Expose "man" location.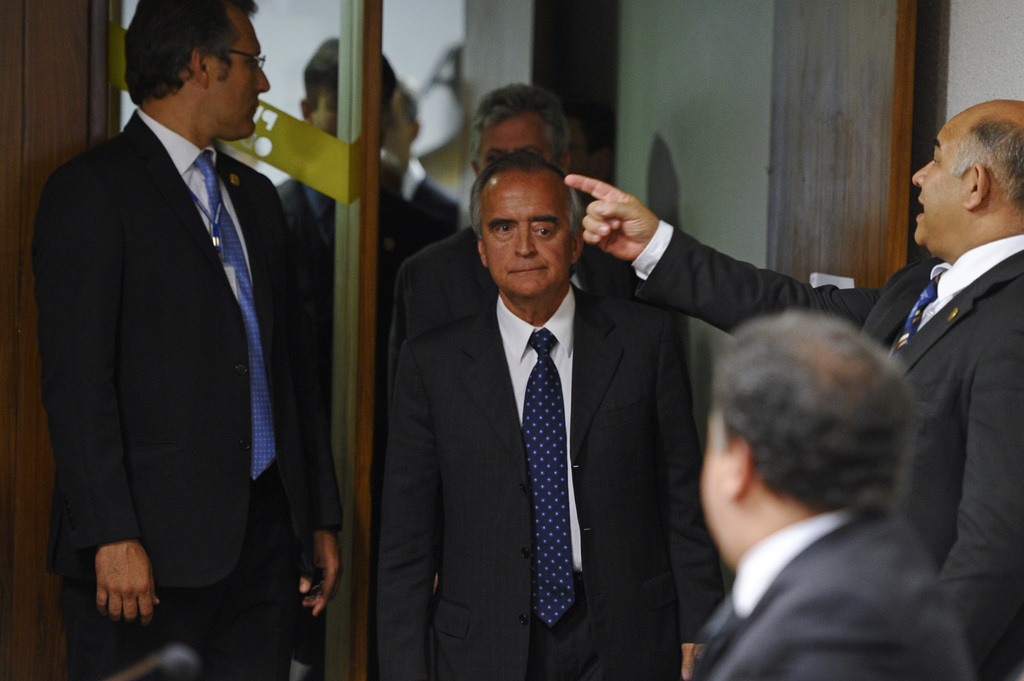
Exposed at BBox(262, 33, 394, 269).
